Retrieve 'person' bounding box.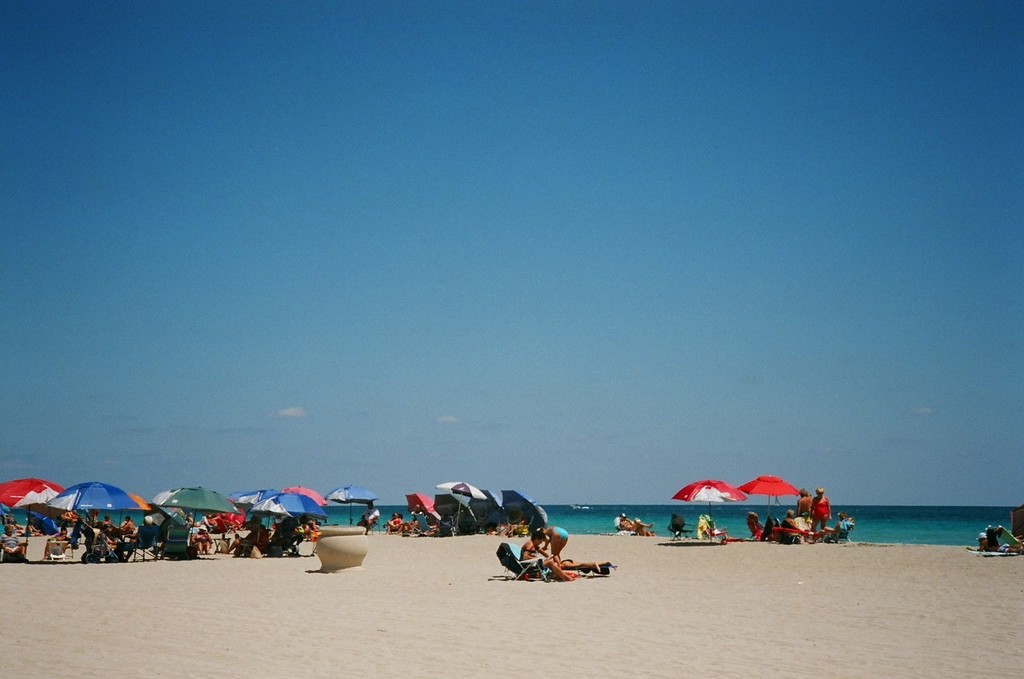
Bounding box: <bbox>789, 492, 815, 534</bbox>.
